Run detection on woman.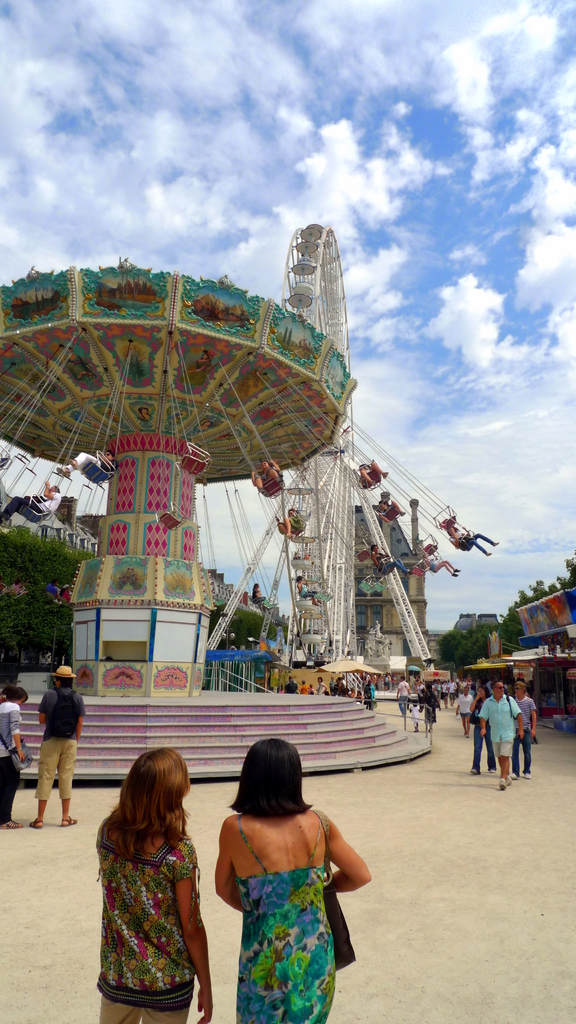
Result: [277, 683, 286, 693].
